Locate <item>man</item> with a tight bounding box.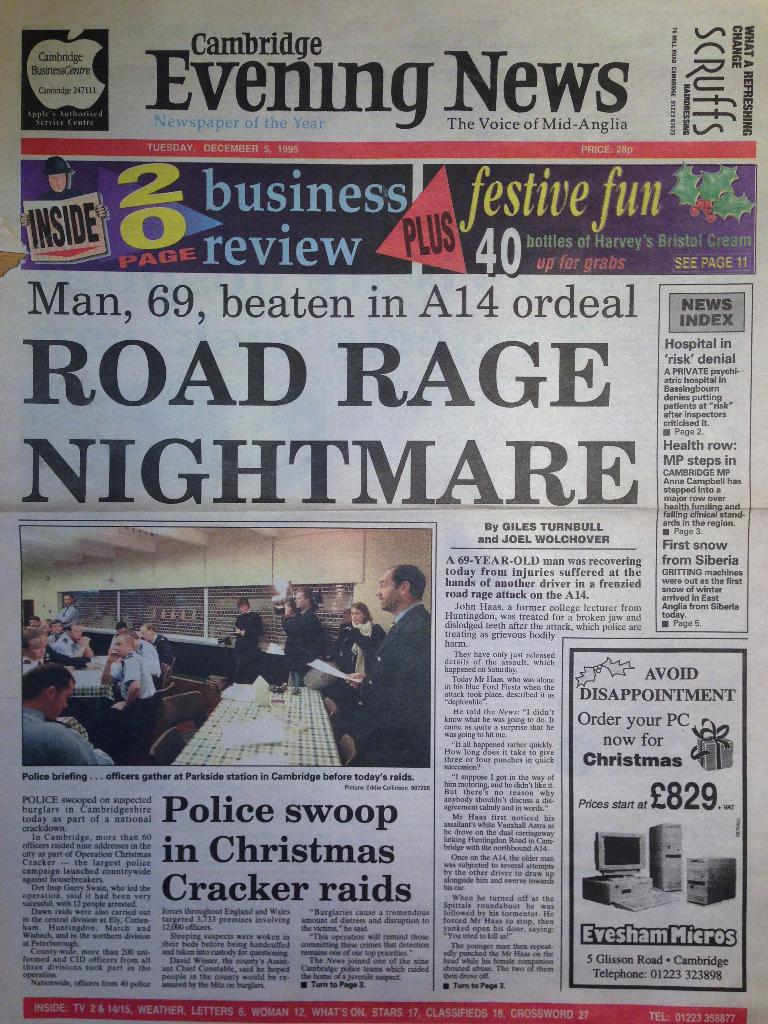
<bbox>20, 156, 111, 226</bbox>.
